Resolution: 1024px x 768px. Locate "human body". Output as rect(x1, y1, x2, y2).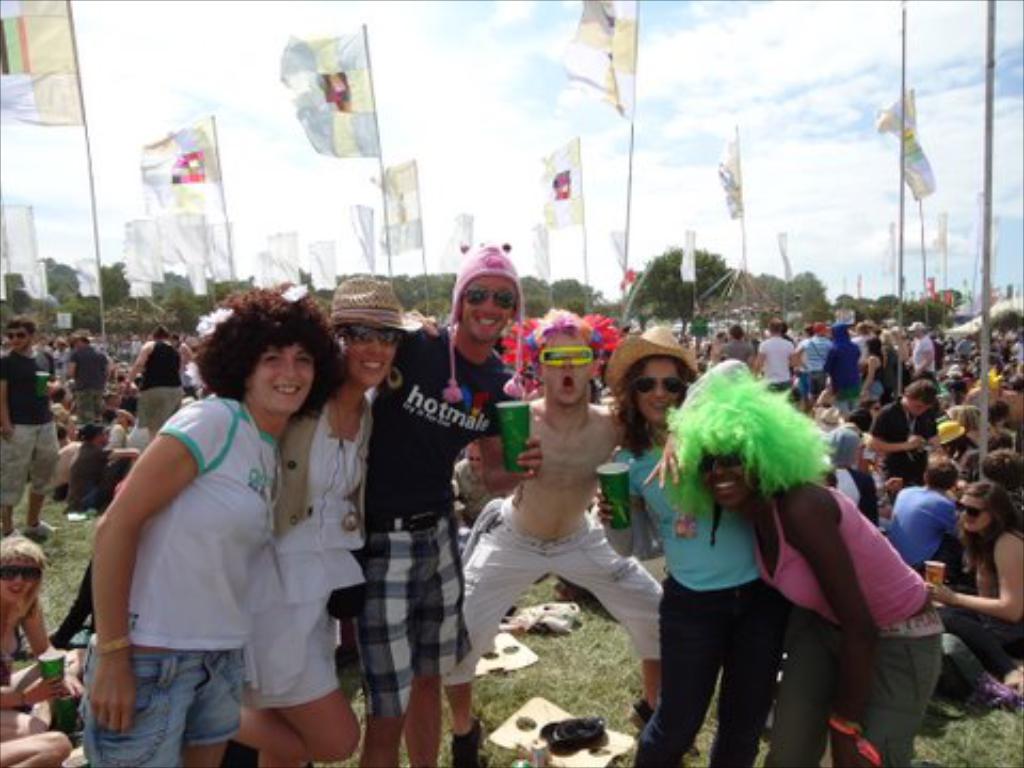
rect(0, 352, 53, 544).
